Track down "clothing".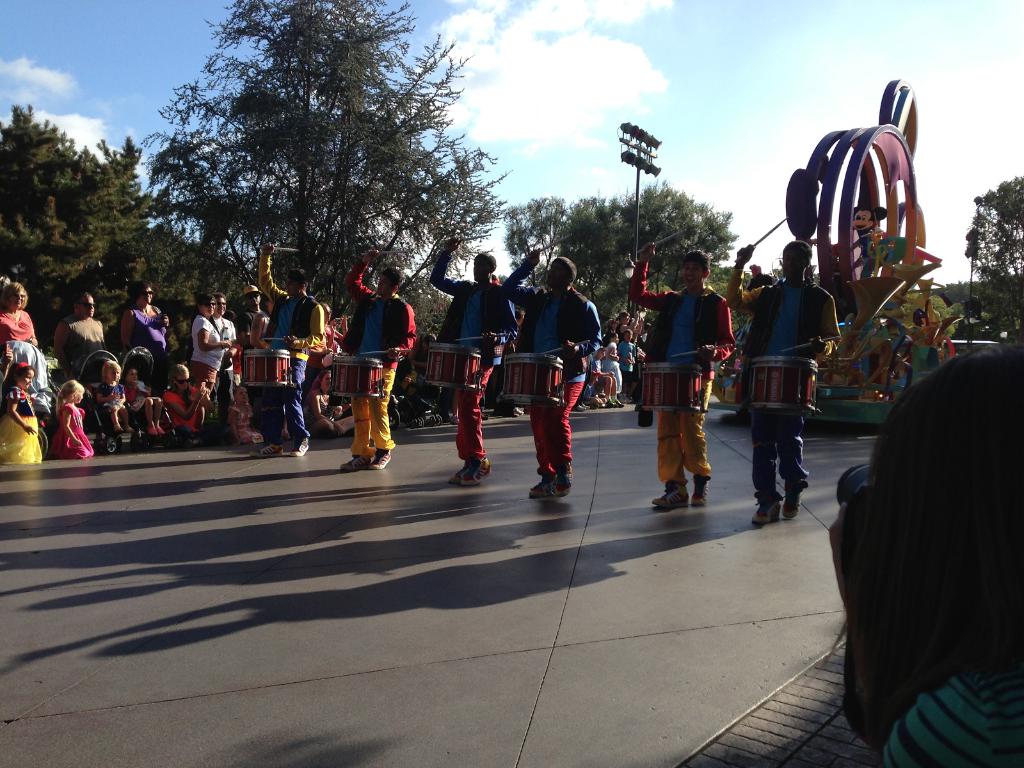
Tracked to <box>217,319,242,404</box>.
